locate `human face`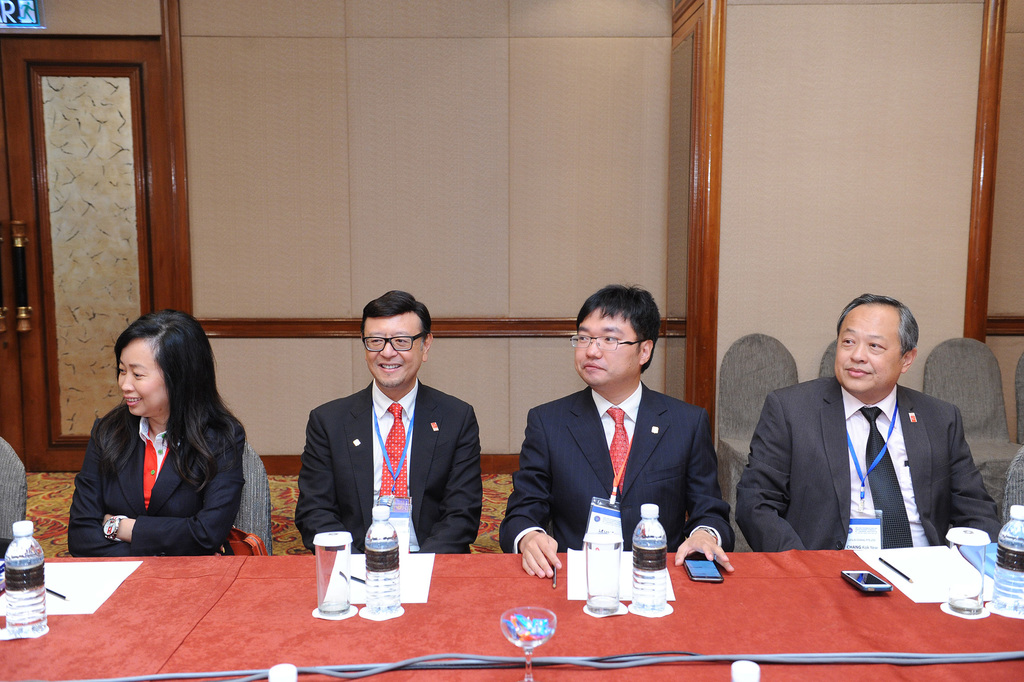
bbox=(115, 339, 178, 415)
